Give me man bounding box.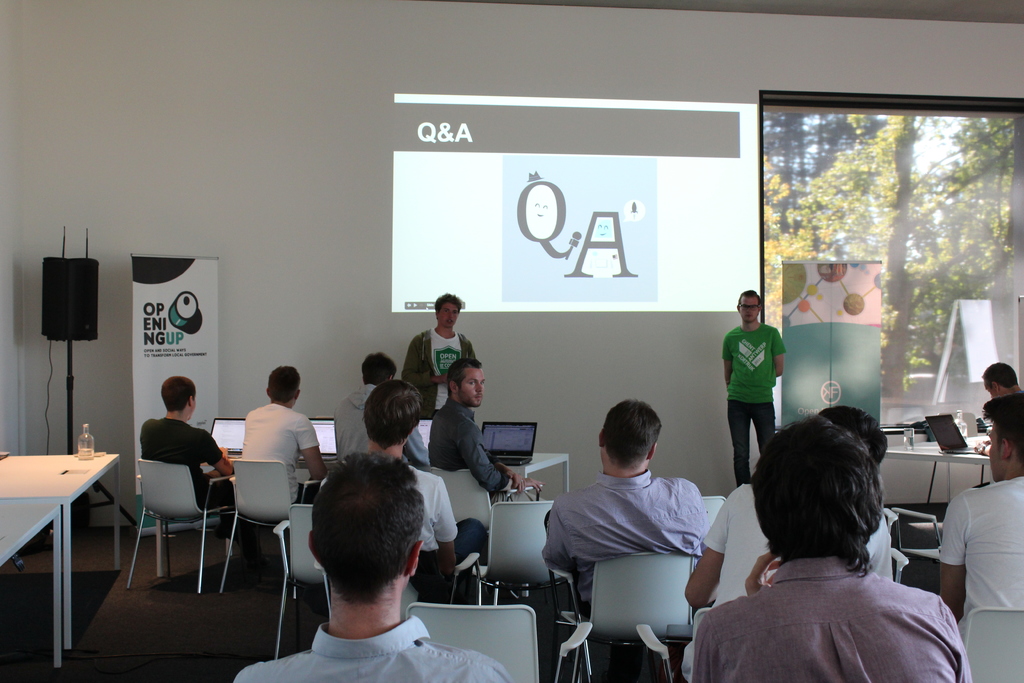
detection(932, 393, 1023, 620).
